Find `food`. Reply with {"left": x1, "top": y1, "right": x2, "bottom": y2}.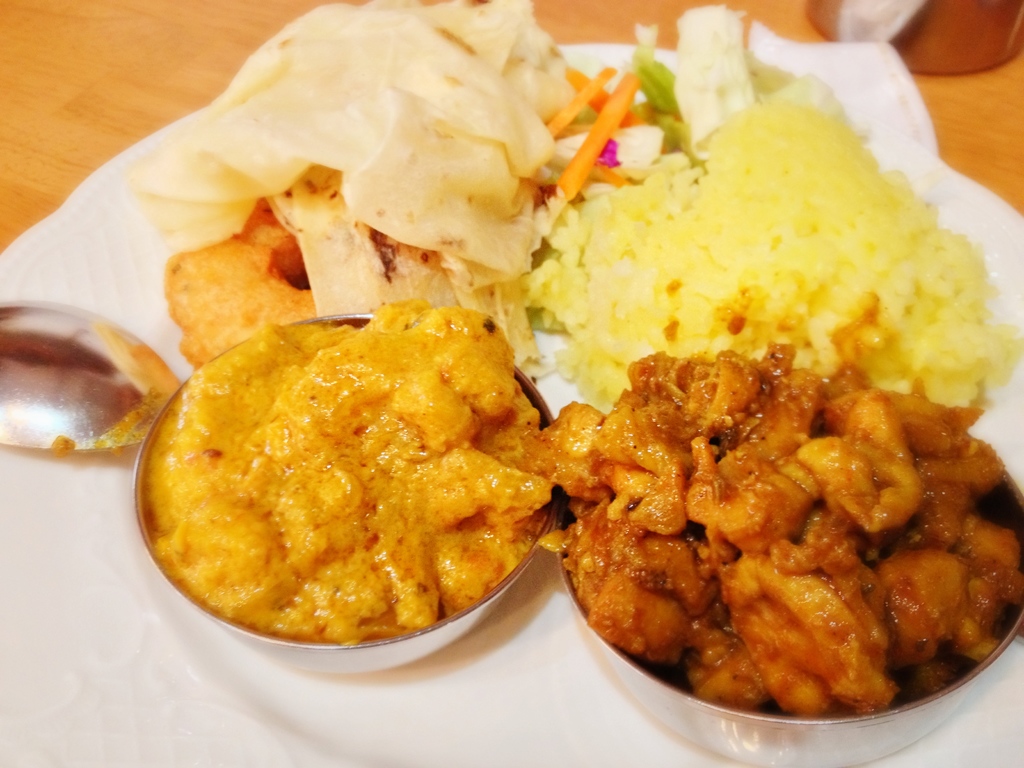
{"left": 143, "top": 296, "right": 560, "bottom": 646}.
